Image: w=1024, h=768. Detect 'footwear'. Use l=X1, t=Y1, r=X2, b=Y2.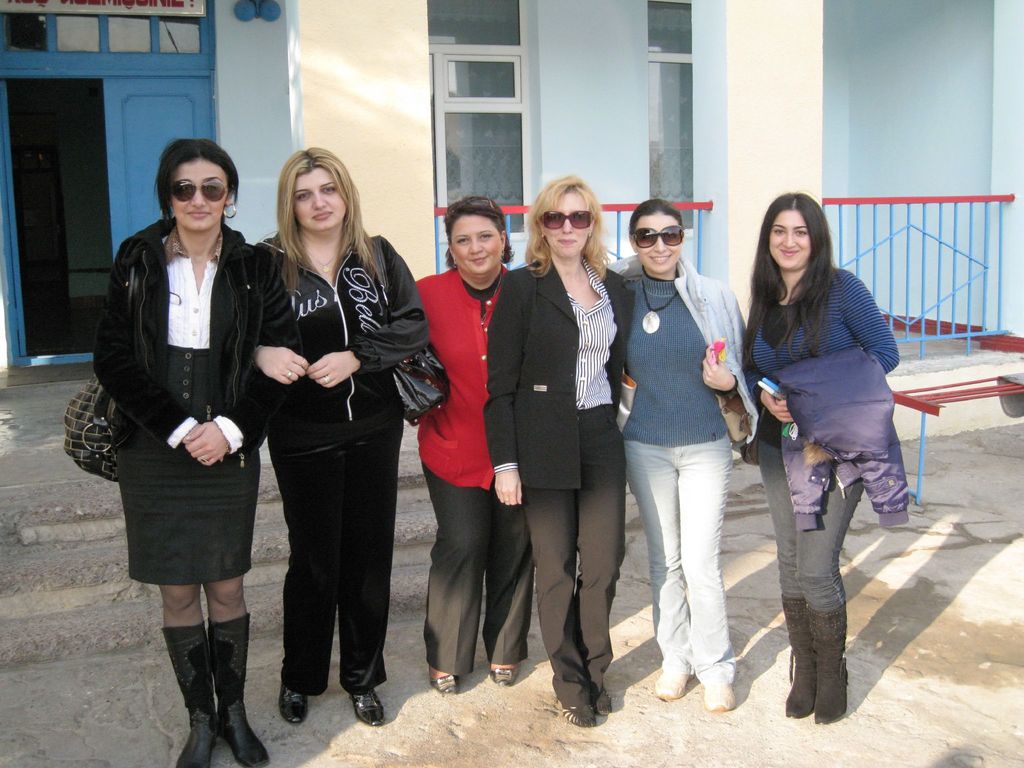
l=283, t=685, r=306, b=729.
